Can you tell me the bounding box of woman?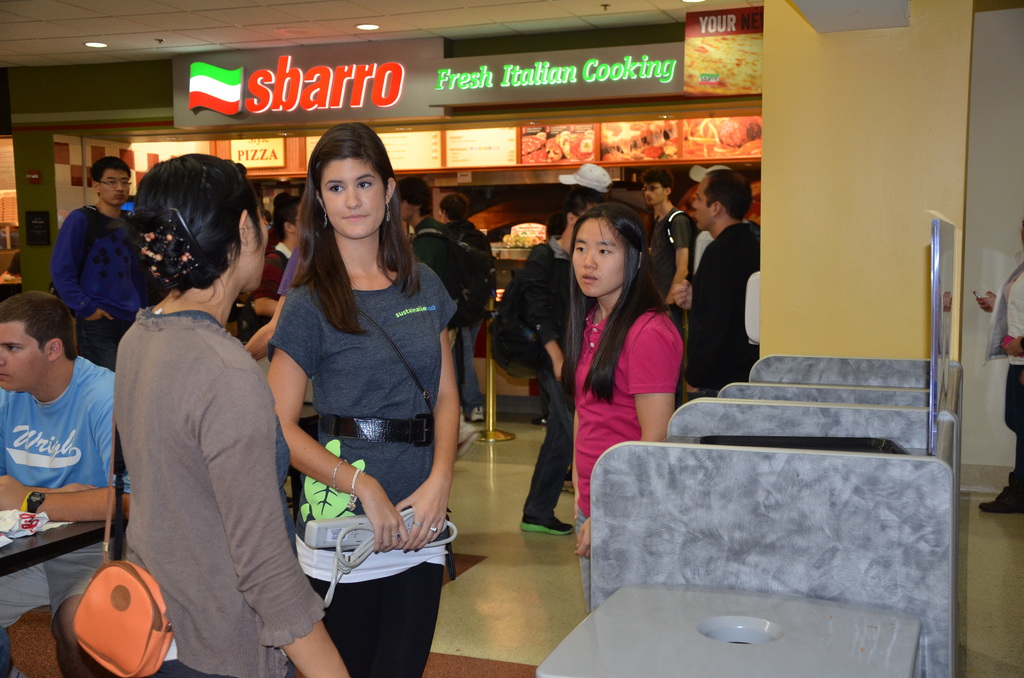
bbox=[93, 163, 293, 674].
